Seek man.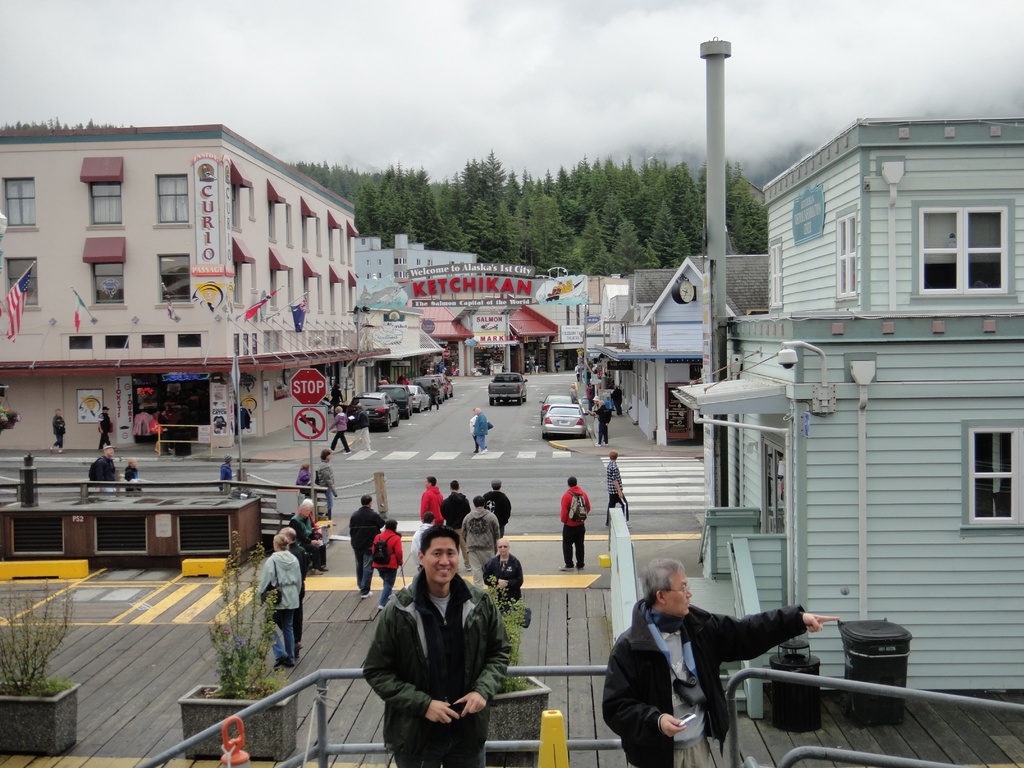
BBox(250, 533, 303, 672).
